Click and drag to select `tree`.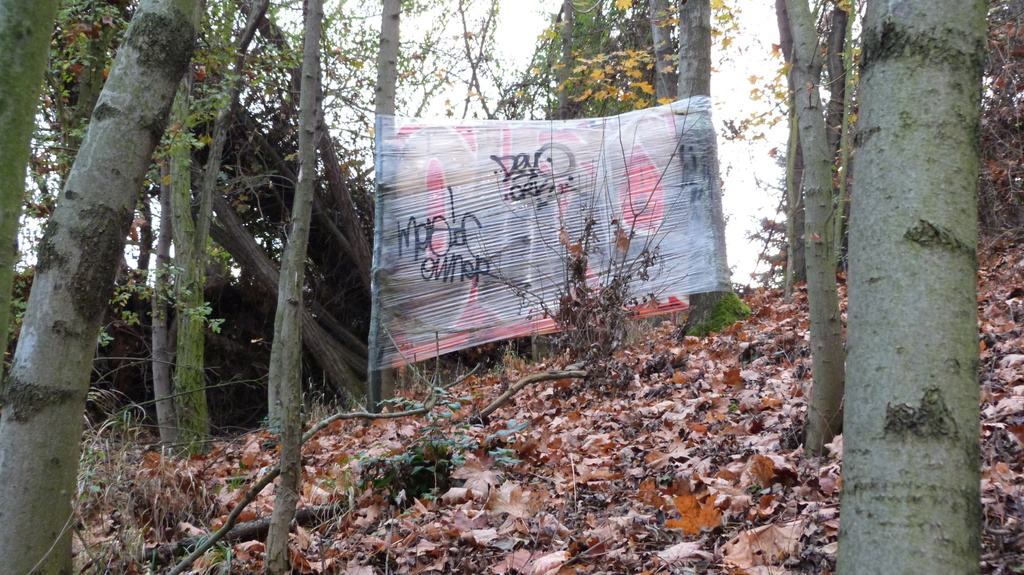
Selection: region(773, 0, 857, 453).
